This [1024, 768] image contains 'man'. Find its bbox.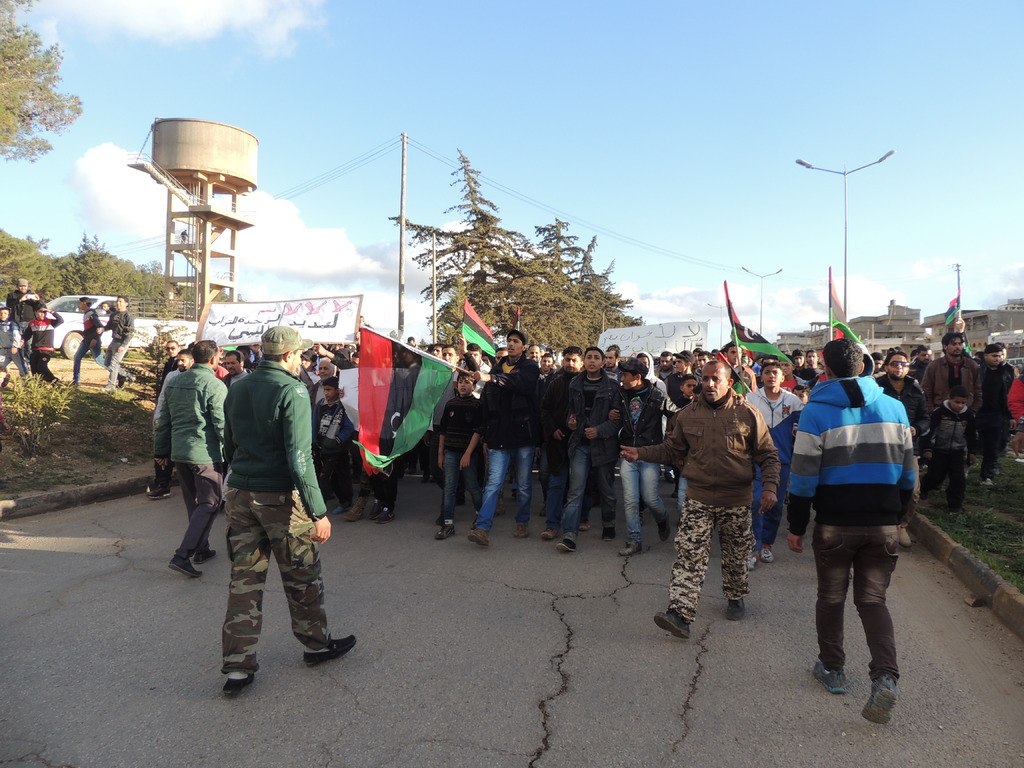
(556, 346, 621, 550).
